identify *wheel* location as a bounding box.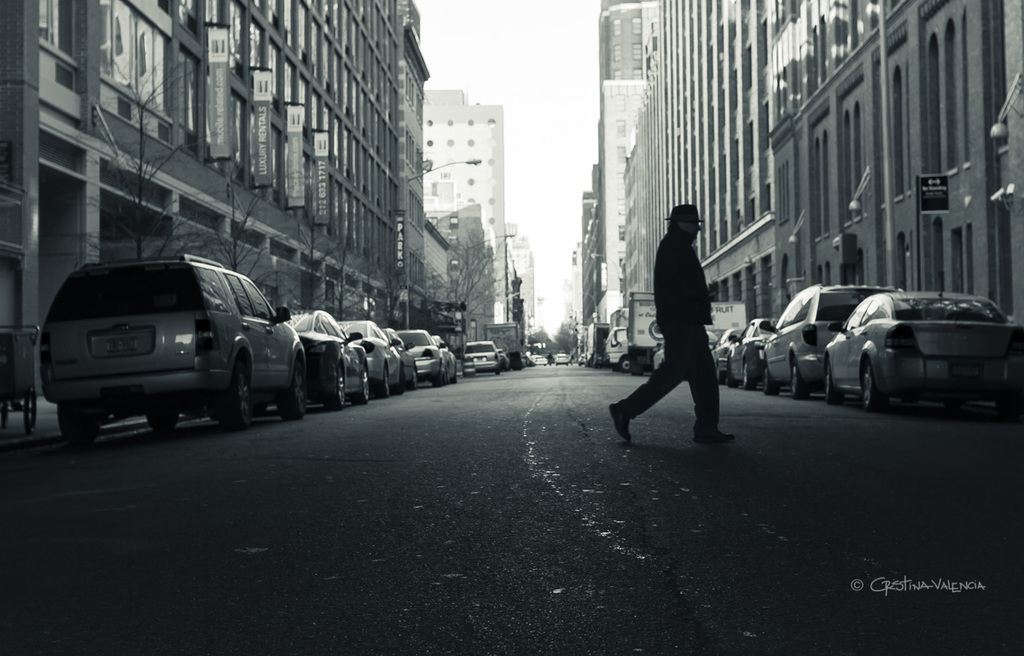
l=373, t=366, r=388, b=397.
